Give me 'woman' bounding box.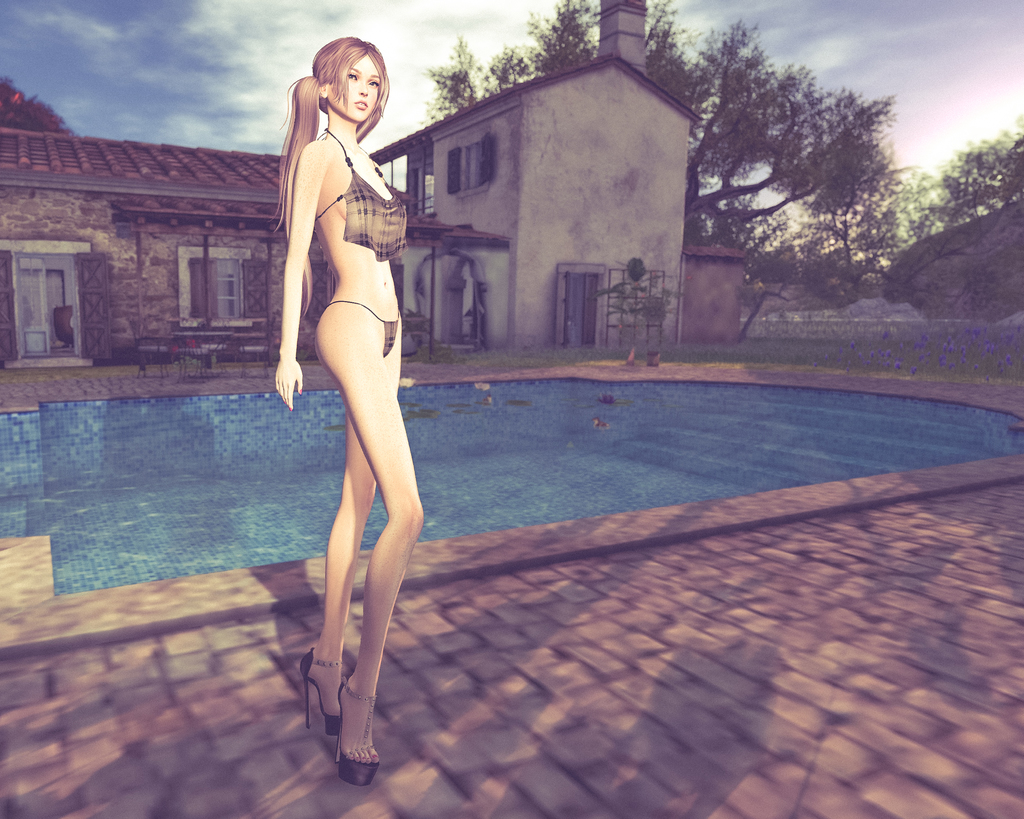
left=257, top=7, right=439, bottom=766.
